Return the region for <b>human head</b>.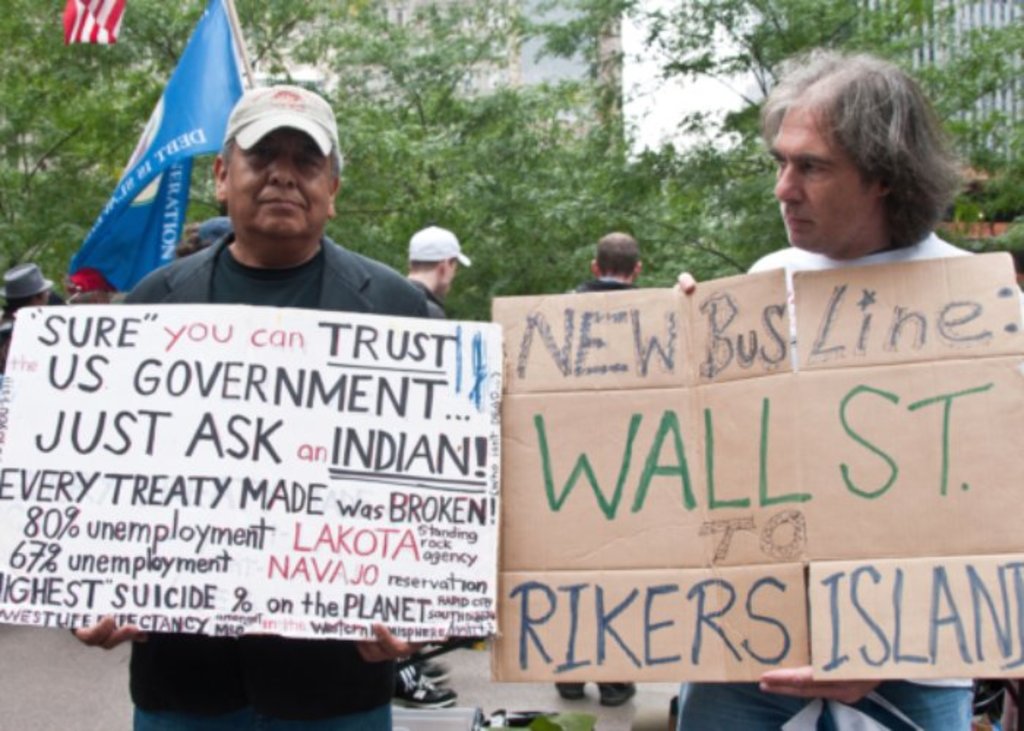
[200, 94, 357, 275].
